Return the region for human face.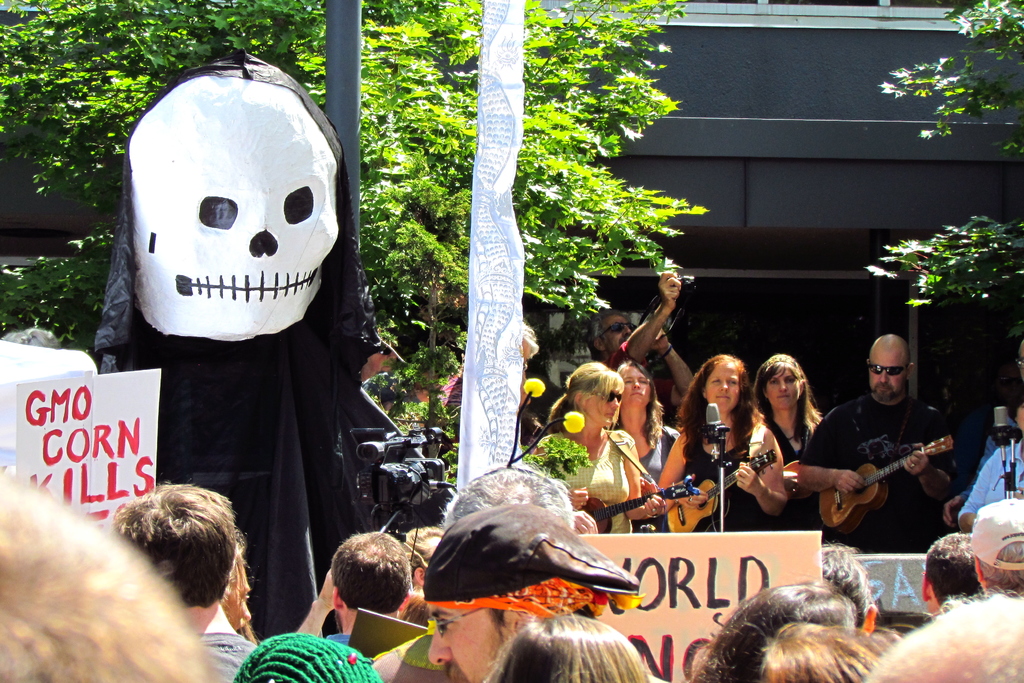
detection(584, 390, 619, 425).
